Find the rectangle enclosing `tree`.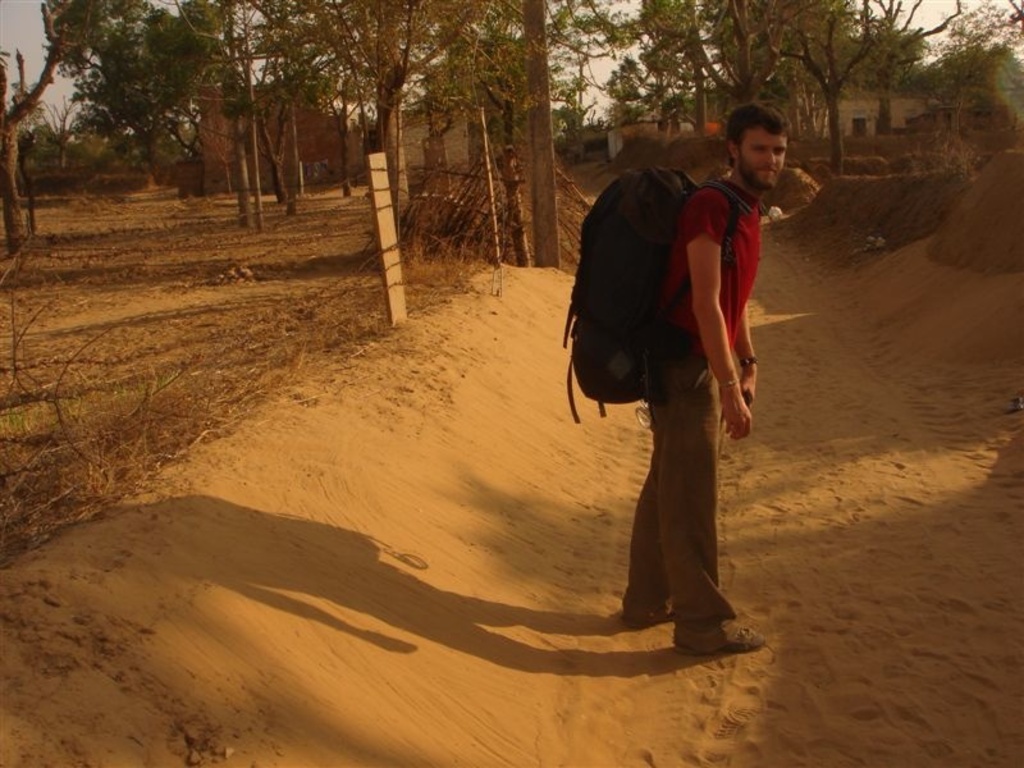
bbox(751, 0, 896, 180).
